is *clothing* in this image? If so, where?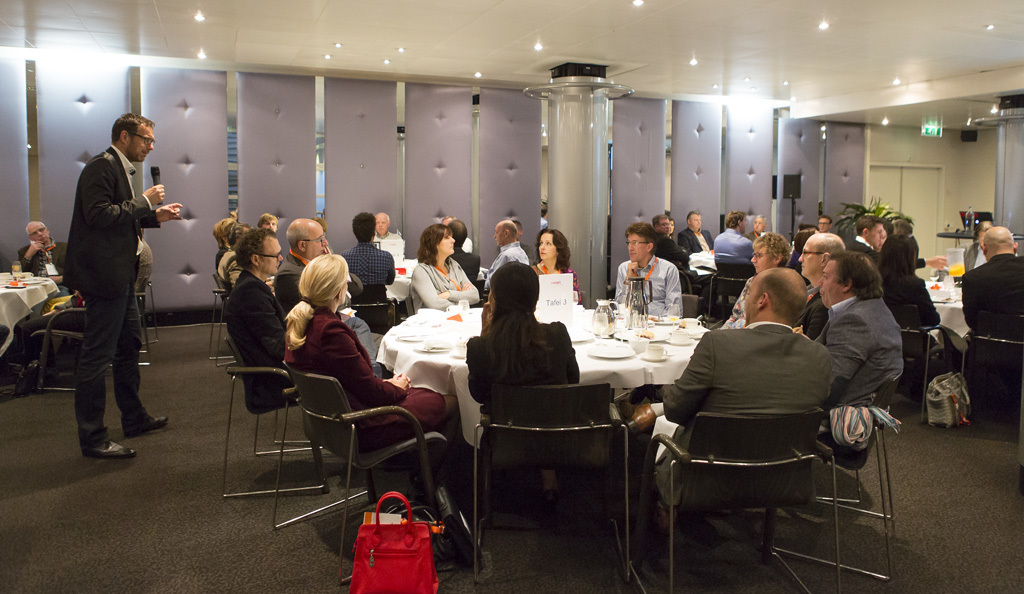
Yes, at locate(846, 236, 874, 257).
